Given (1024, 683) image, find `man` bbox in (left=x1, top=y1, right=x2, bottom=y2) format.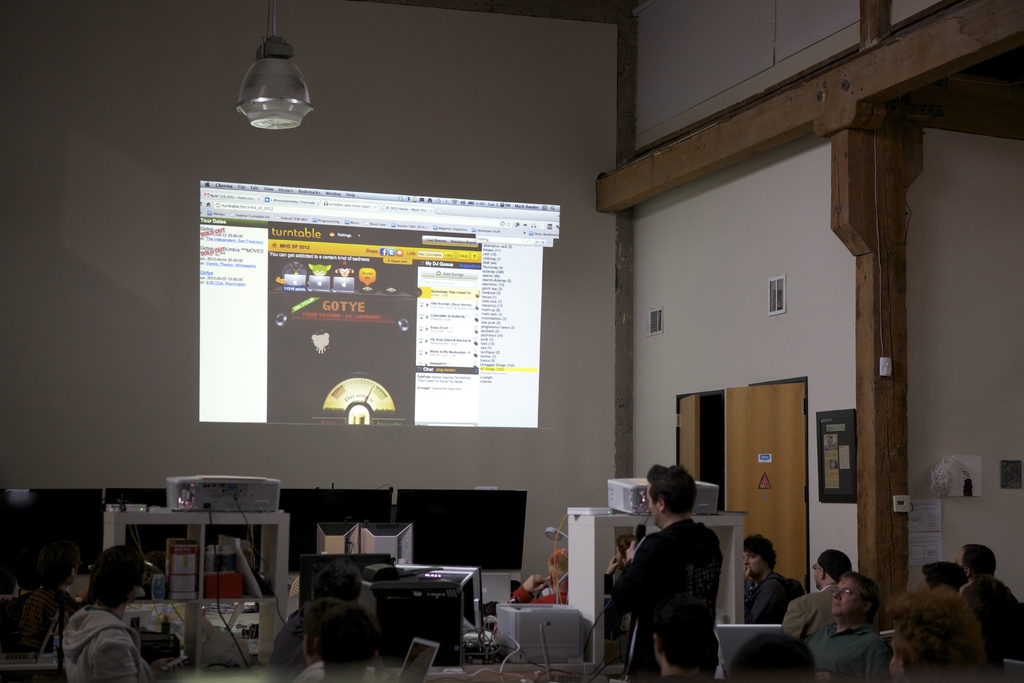
(left=954, top=547, right=1023, bottom=662).
